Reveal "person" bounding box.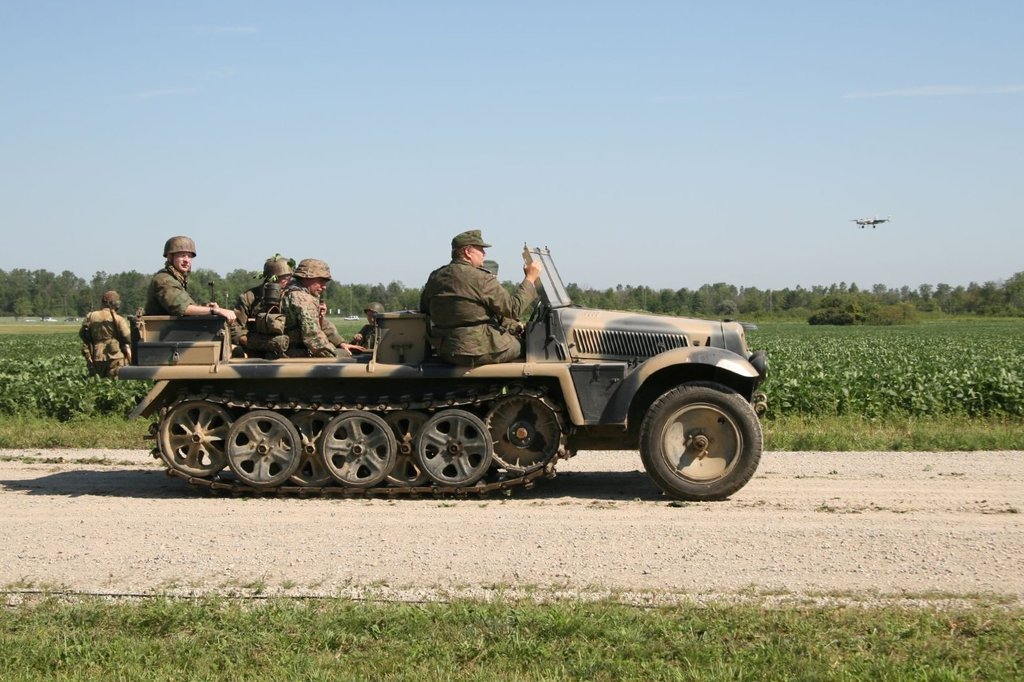
Revealed: [349, 299, 388, 355].
